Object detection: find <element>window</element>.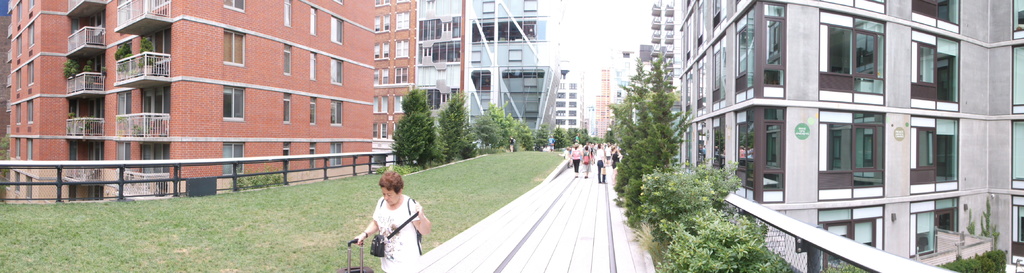
94,60,105,70.
